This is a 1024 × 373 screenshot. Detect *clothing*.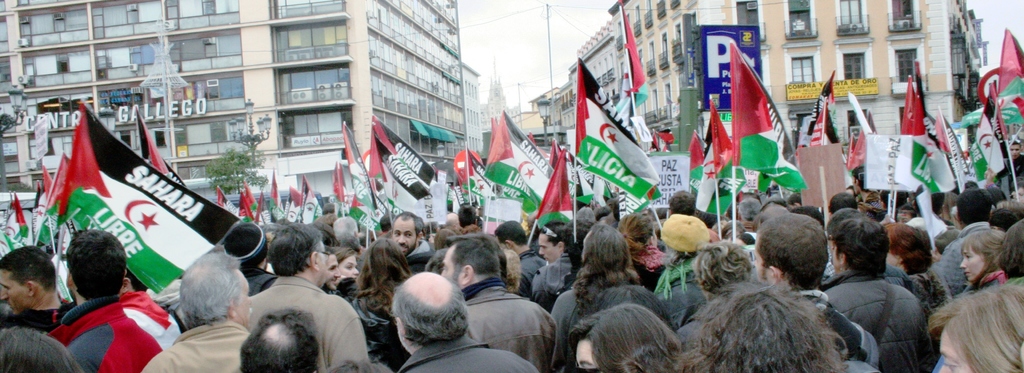
crop(792, 296, 884, 360).
